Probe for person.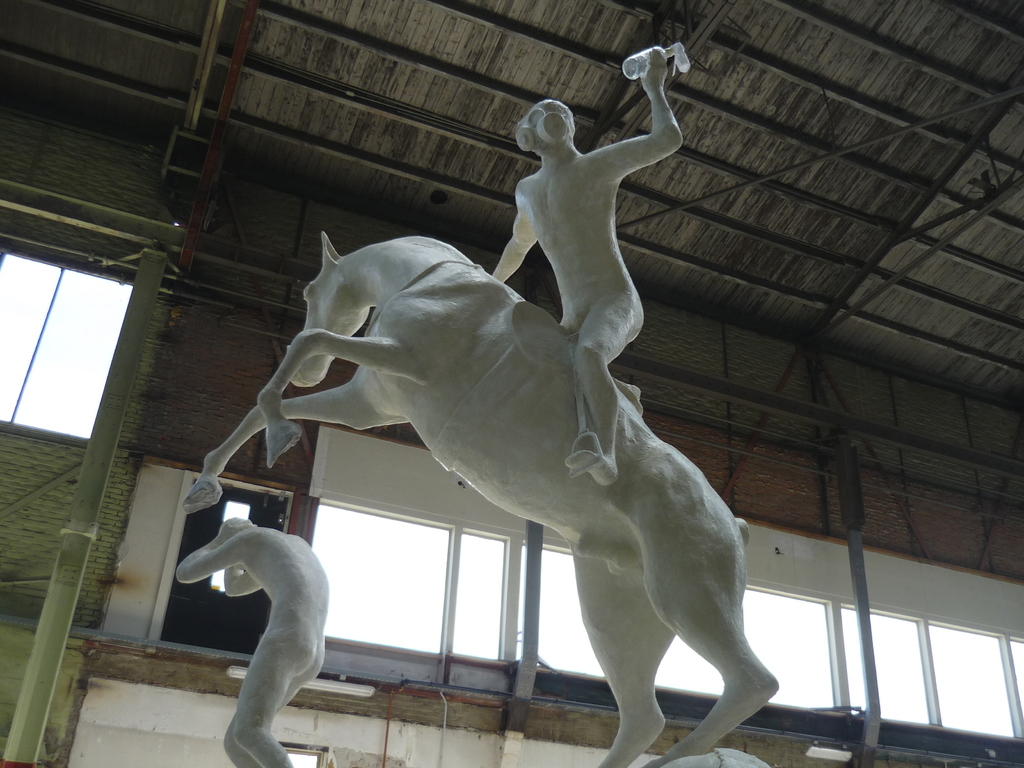
Probe result: {"left": 175, "top": 518, "right": 328, "bottom": 767}.
